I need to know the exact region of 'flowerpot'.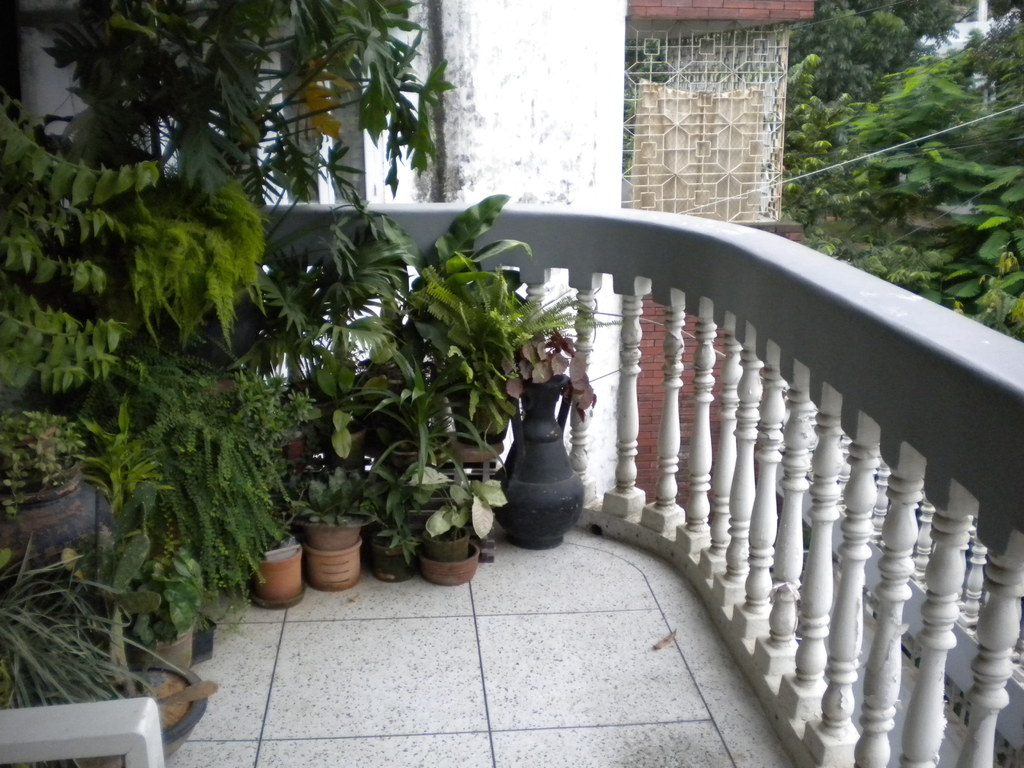
Region: detection(415, 529, 481, 584).
